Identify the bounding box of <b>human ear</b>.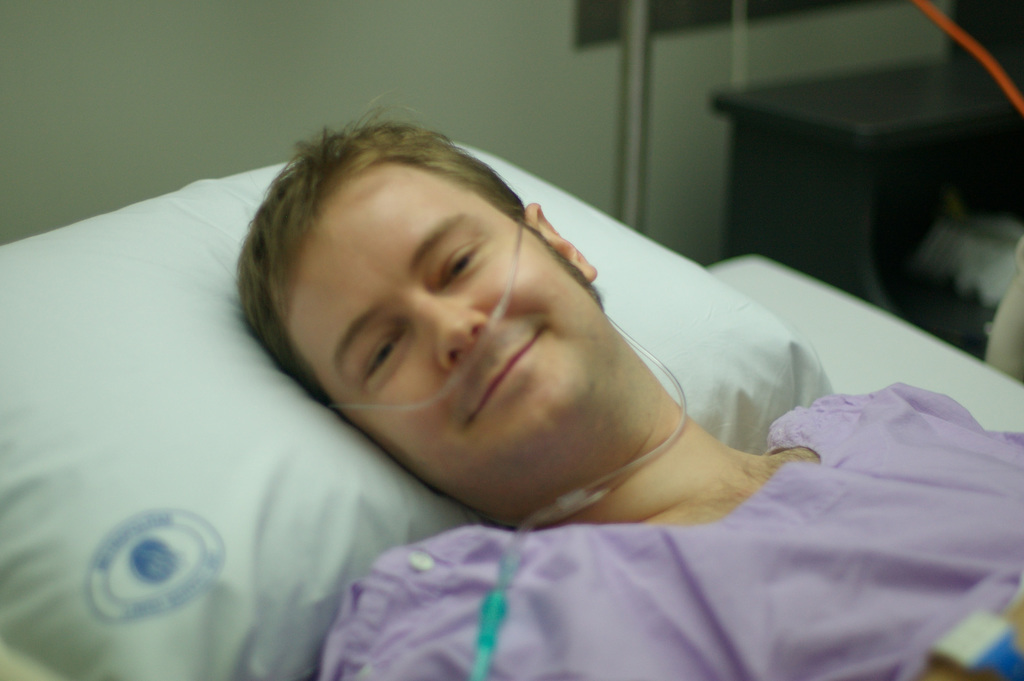
{"x1": 525, "y1": 204, "x2": 597, "y2": 282}.
